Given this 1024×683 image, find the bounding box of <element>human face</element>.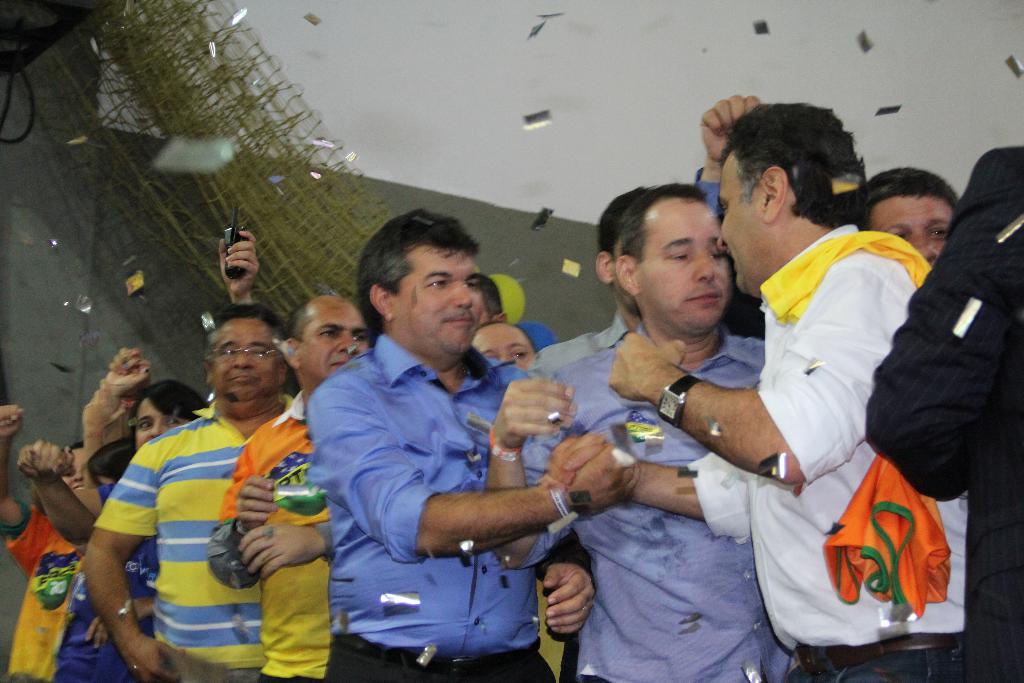
Rect(204, 311, 275, 406).
